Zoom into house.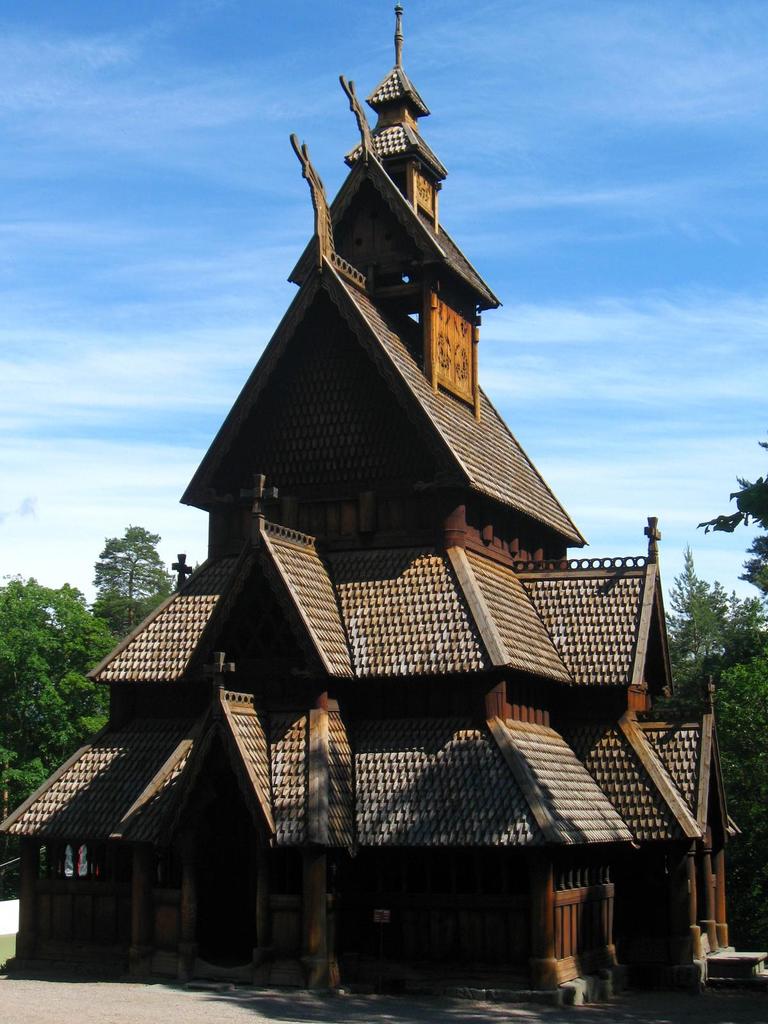
Zoom target: [0, 0, 746, 1022].
